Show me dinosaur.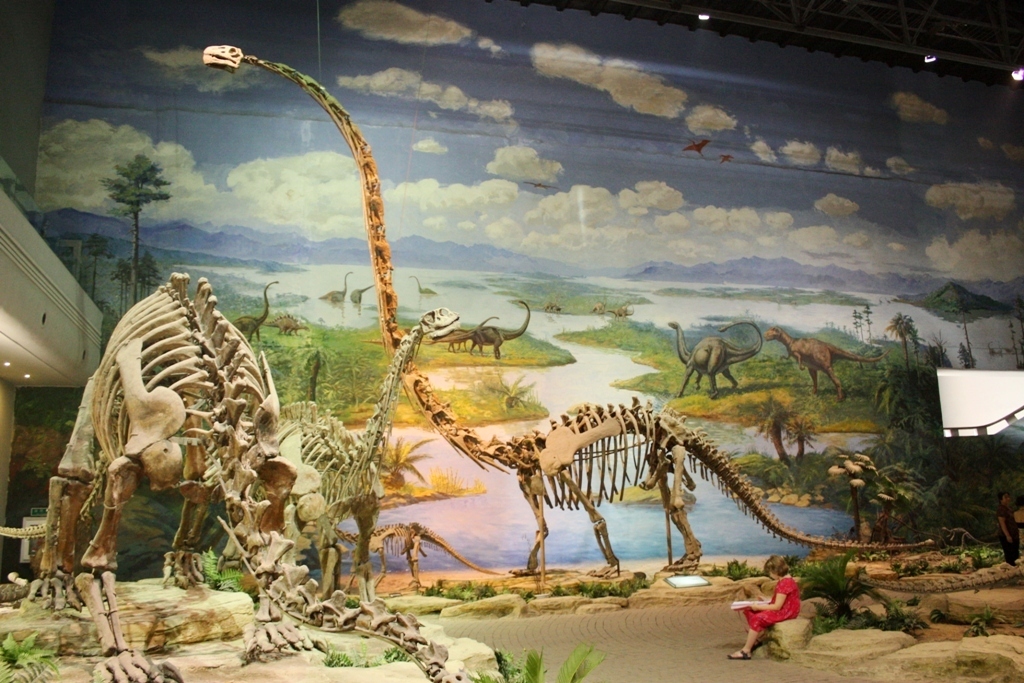
dinosaur is here: BBox(318, 264, 354, 304).
